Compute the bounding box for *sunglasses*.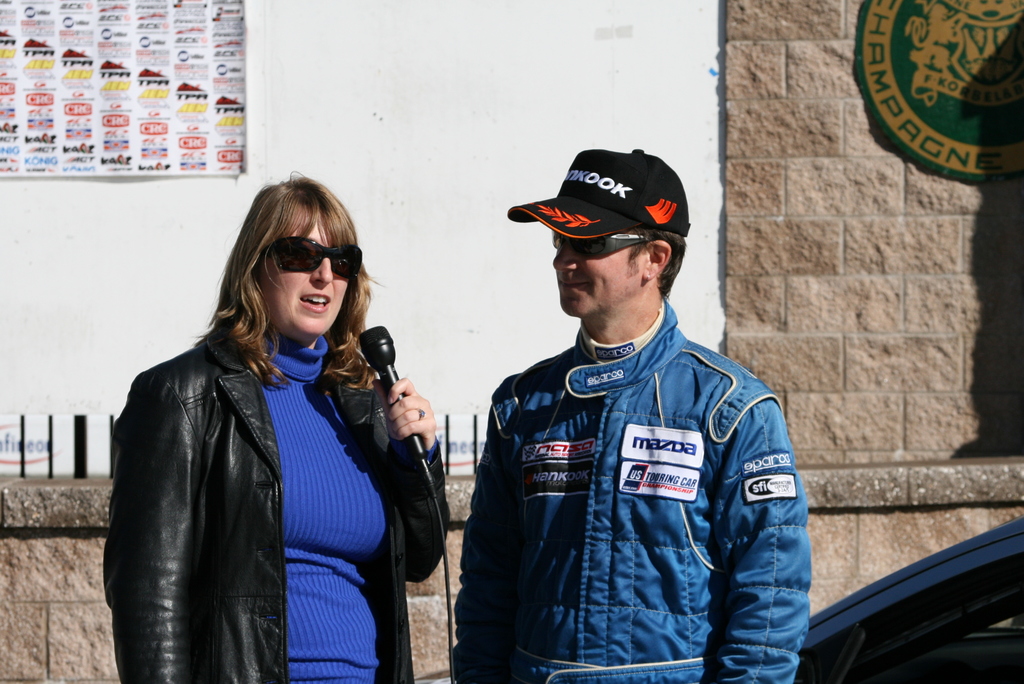
264:234:360:273.
